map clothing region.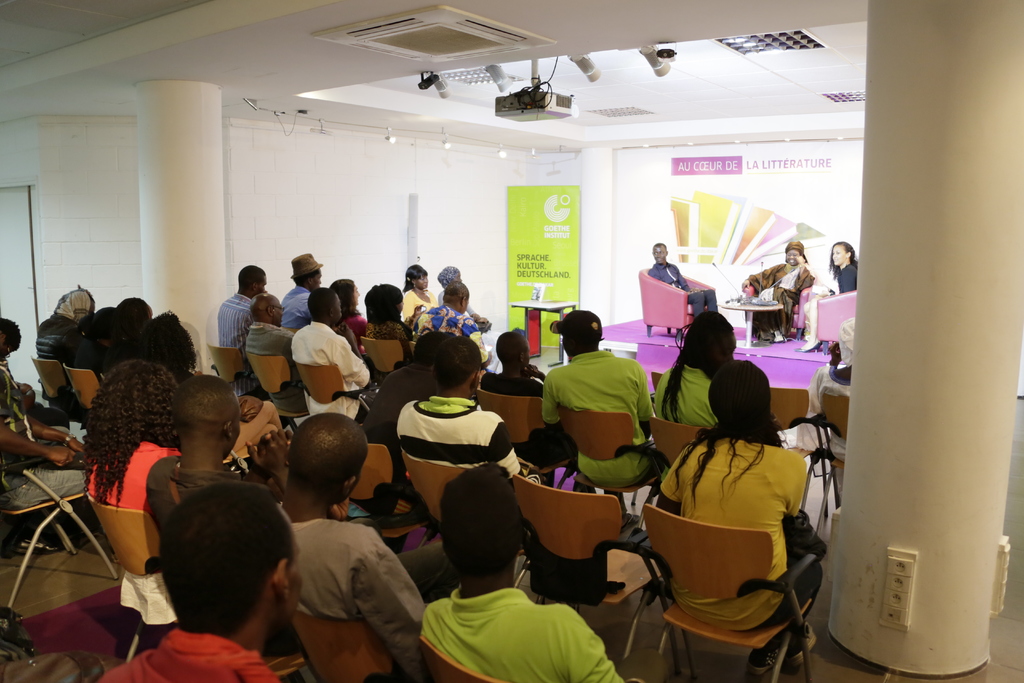
Mapped to BBox(244, 316, 301, 412).
